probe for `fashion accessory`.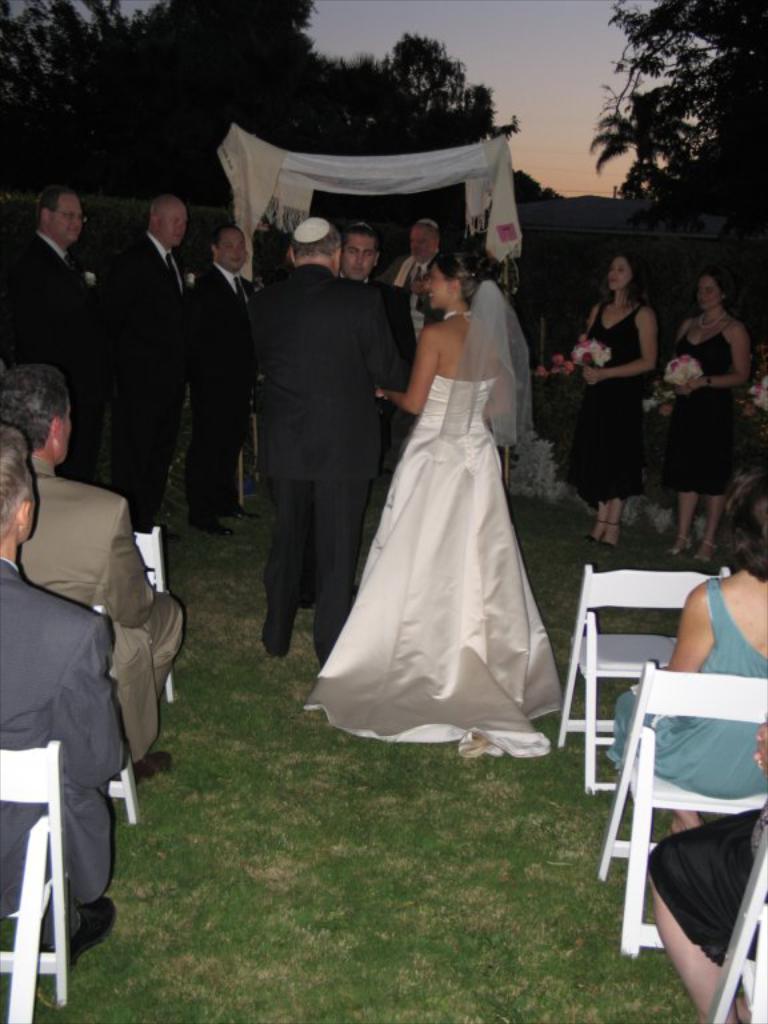
Probe result: l=396, t=256, r=417, b=285.
